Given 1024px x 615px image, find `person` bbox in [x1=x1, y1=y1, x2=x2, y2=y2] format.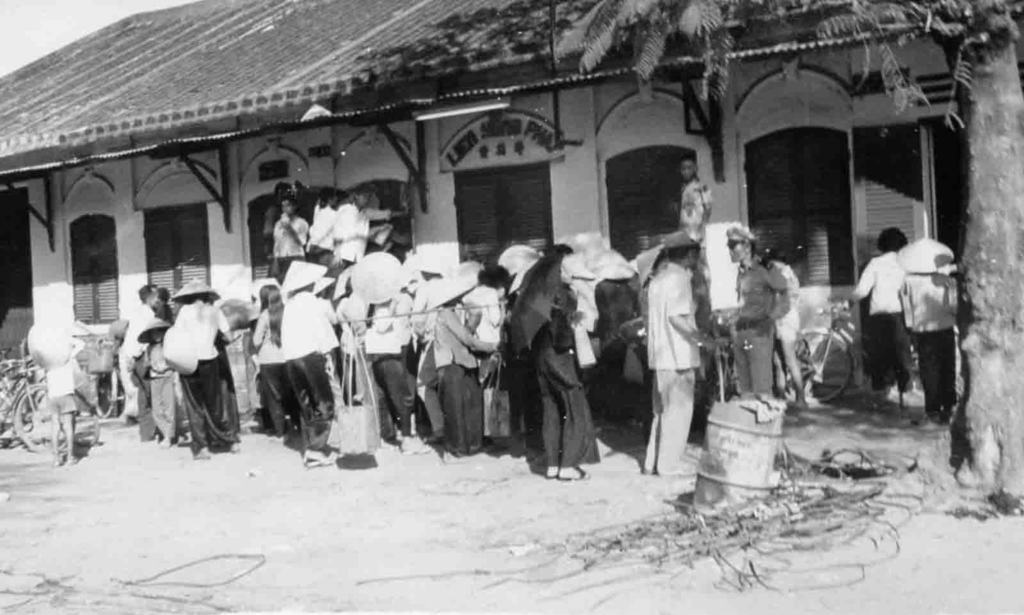
[x1=888, y1=231, x2=959, y2=420].
